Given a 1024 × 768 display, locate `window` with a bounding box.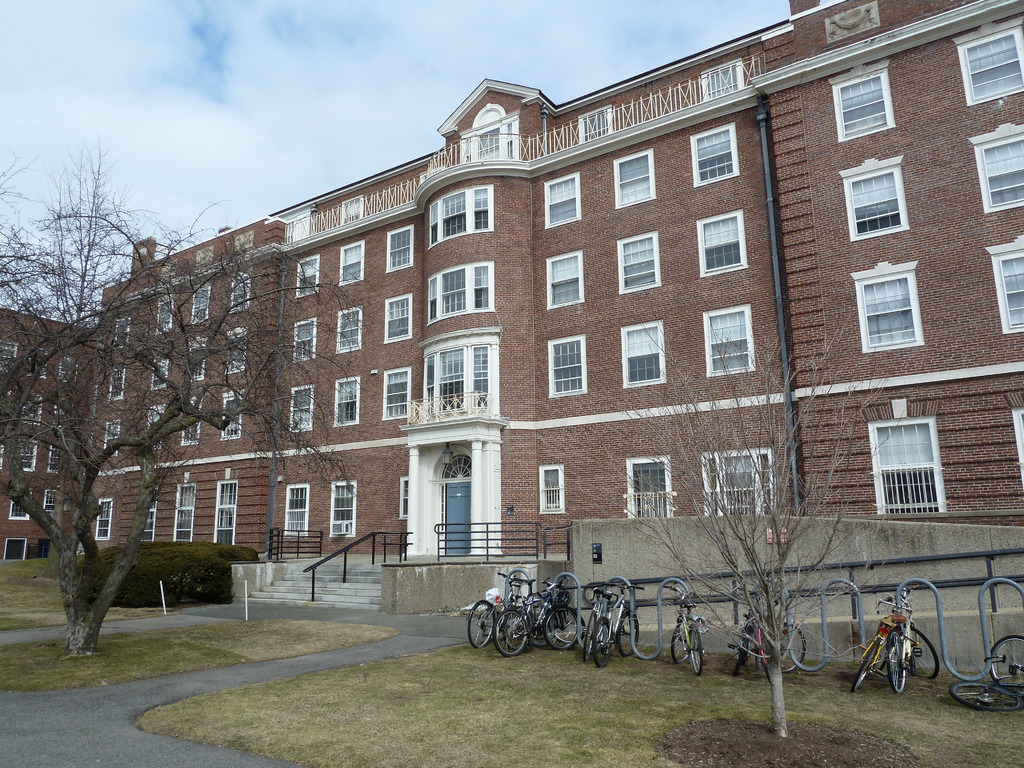
Located: rect(429, 182, 493, 241).
